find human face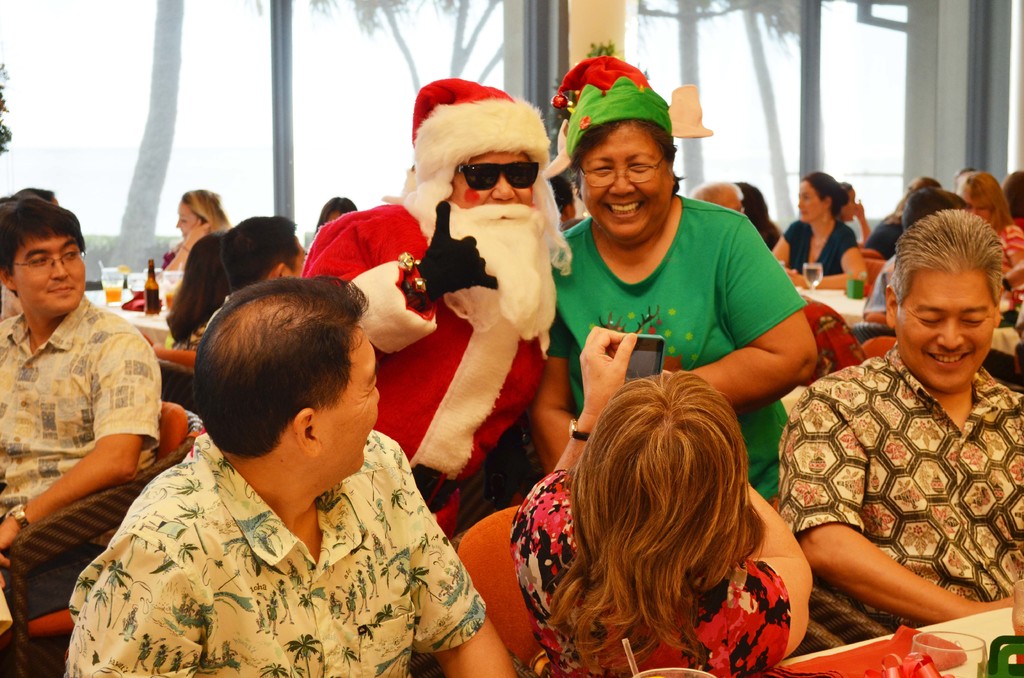
<box>578,121,672,245</box>
